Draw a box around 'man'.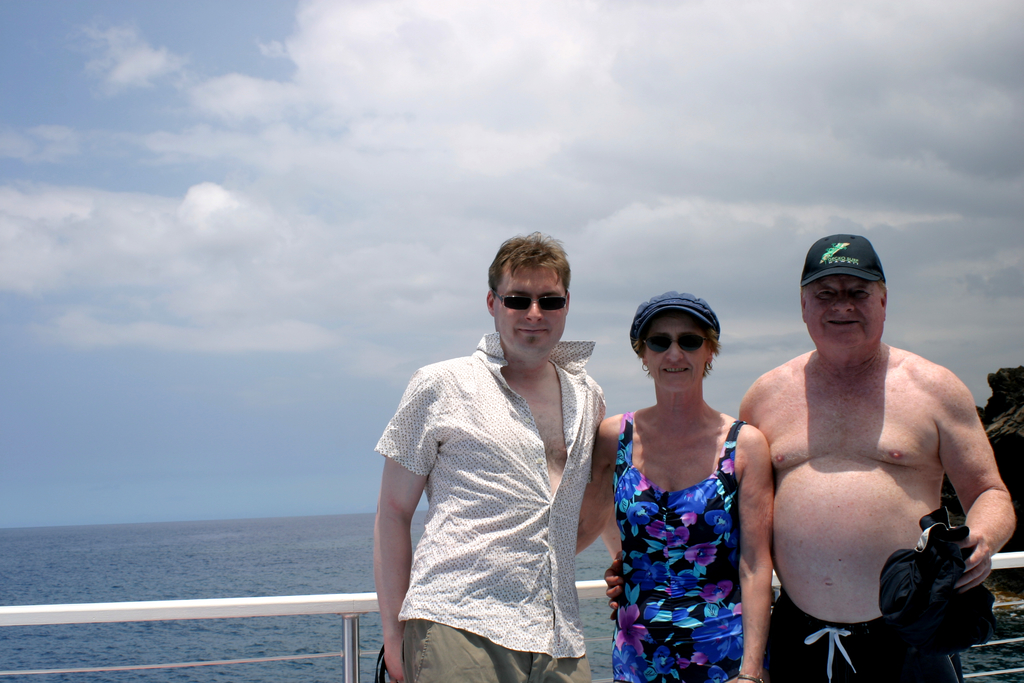
x1=602 y1=235 x2=1018 y2=682.
